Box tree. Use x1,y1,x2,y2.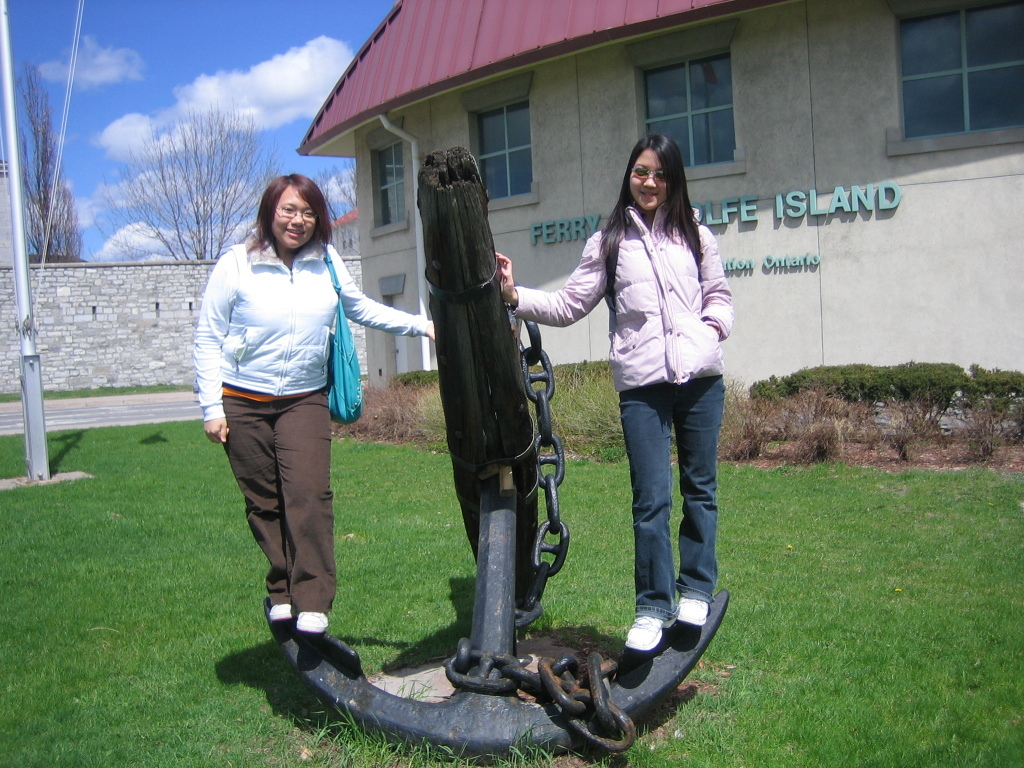
16,65,77,257.
